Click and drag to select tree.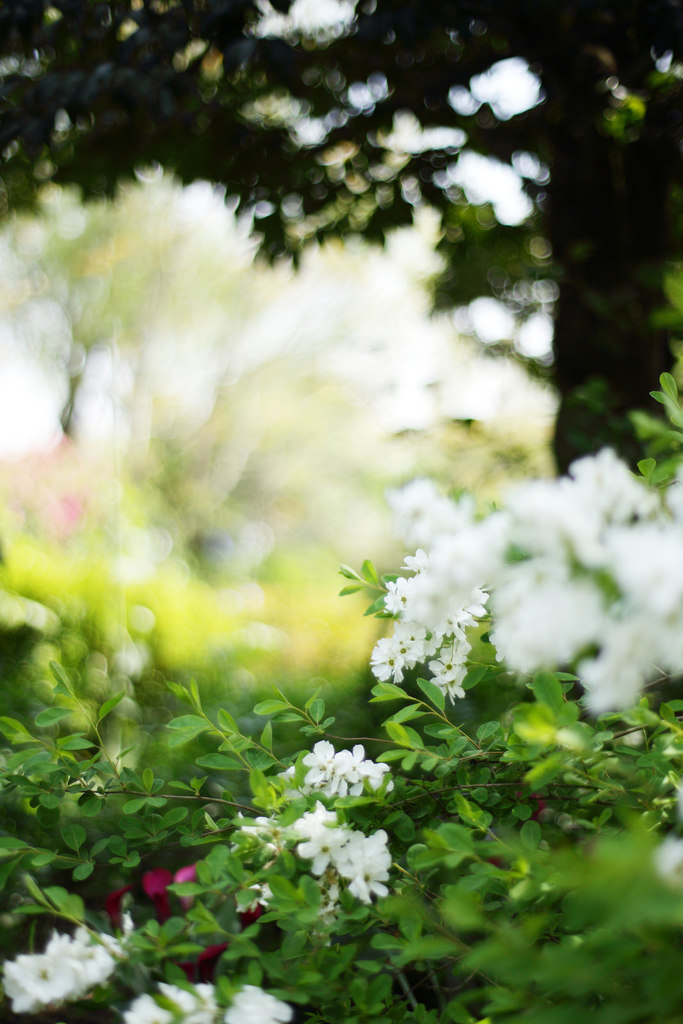
Selection: select_region(0, 172, 239, 442).
